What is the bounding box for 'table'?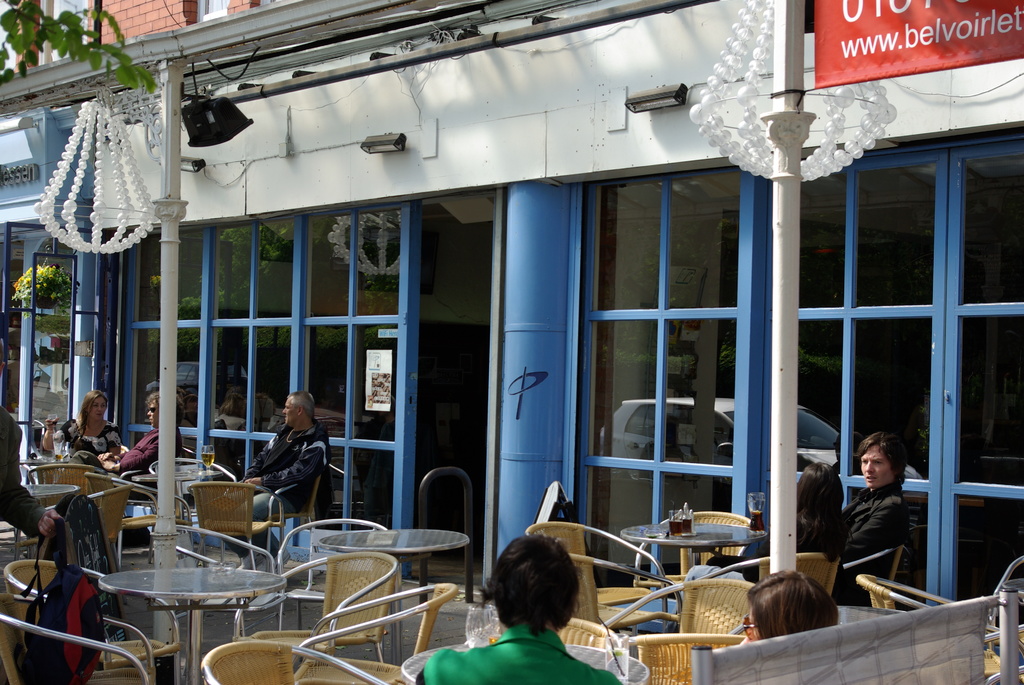
bbox(619, 523, 770, 574).
